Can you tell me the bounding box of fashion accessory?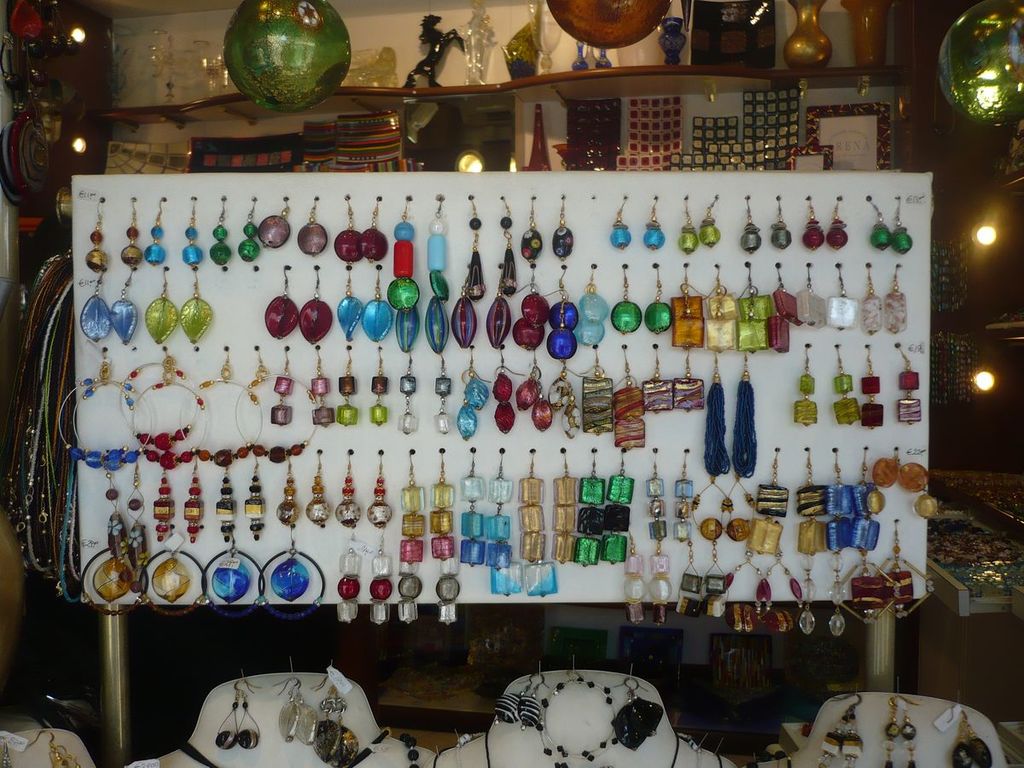
rect(337, 475, 359, 528).
